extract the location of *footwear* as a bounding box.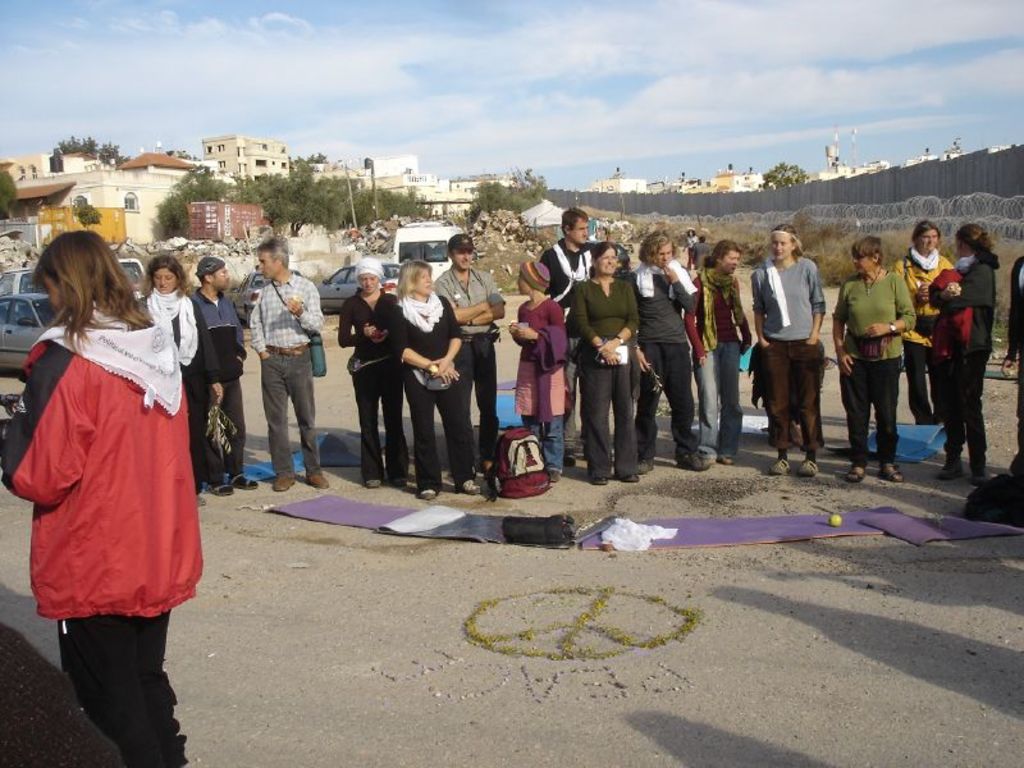
select_region(599, 474, 613, 486).
